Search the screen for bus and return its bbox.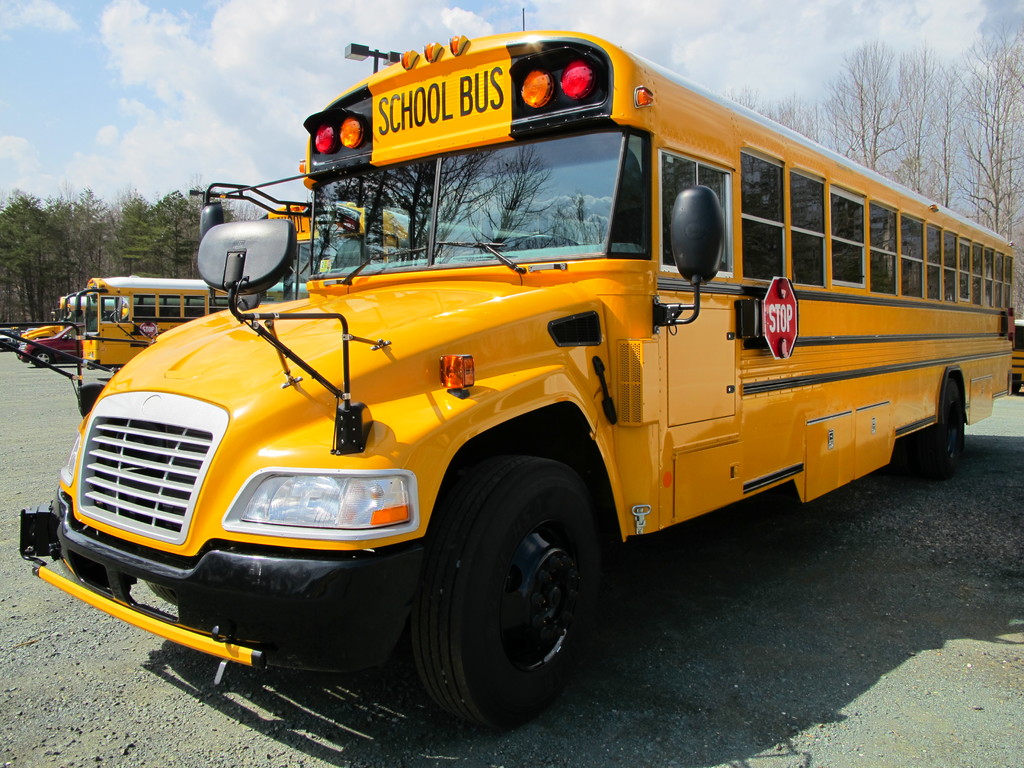
Found: x1=257, y1=202, x2=533, y2=306.
